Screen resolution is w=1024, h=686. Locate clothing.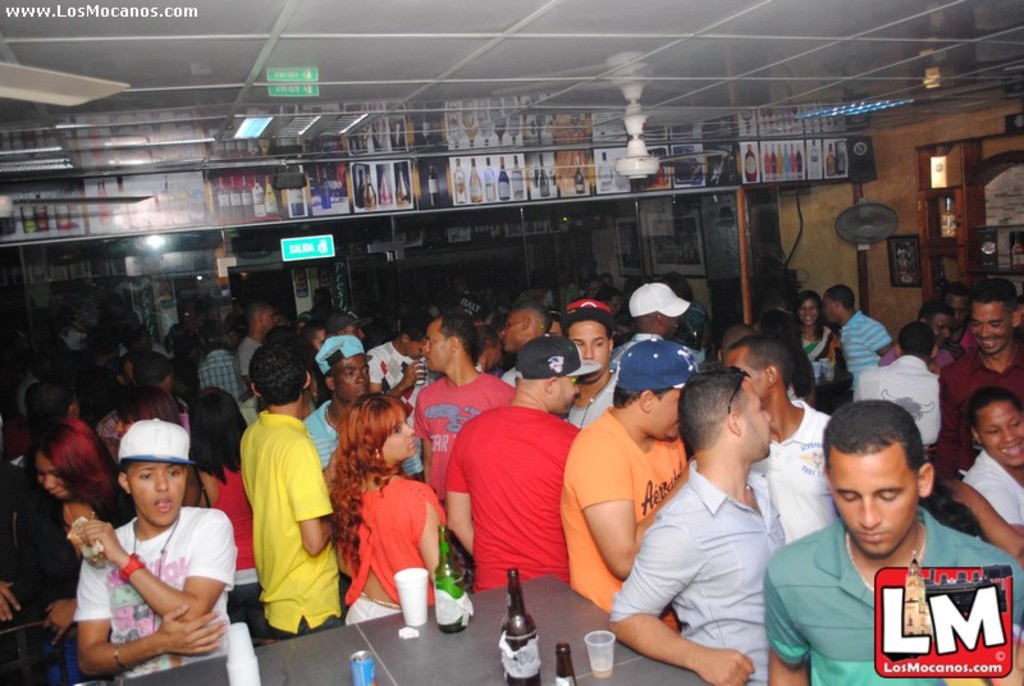
330 461 438 613.
